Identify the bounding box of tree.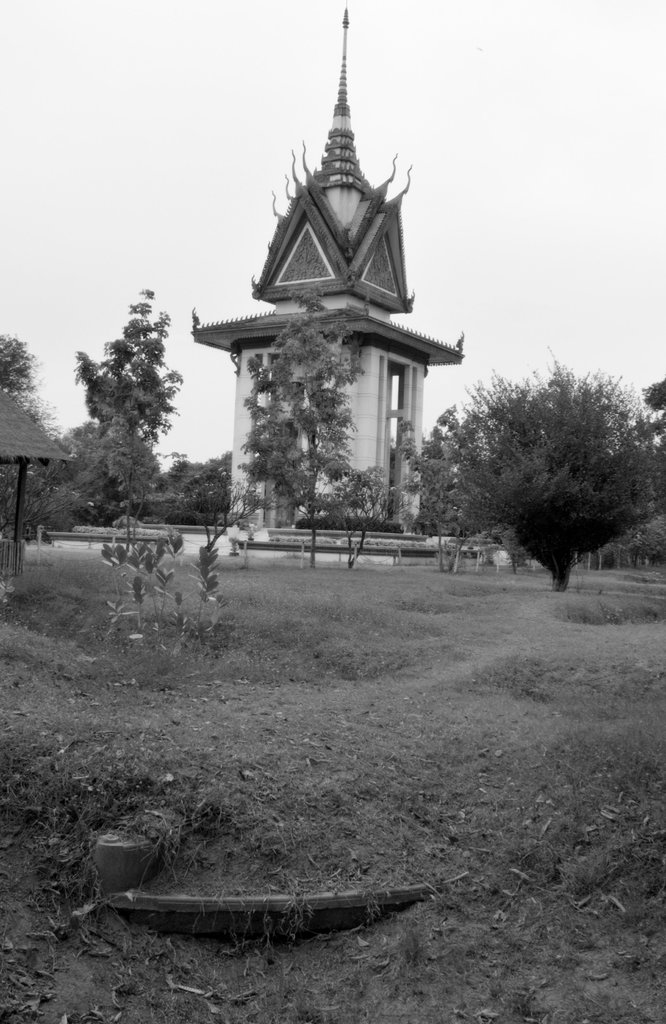
x1=73, y1=280, x2=196, y2=540.
